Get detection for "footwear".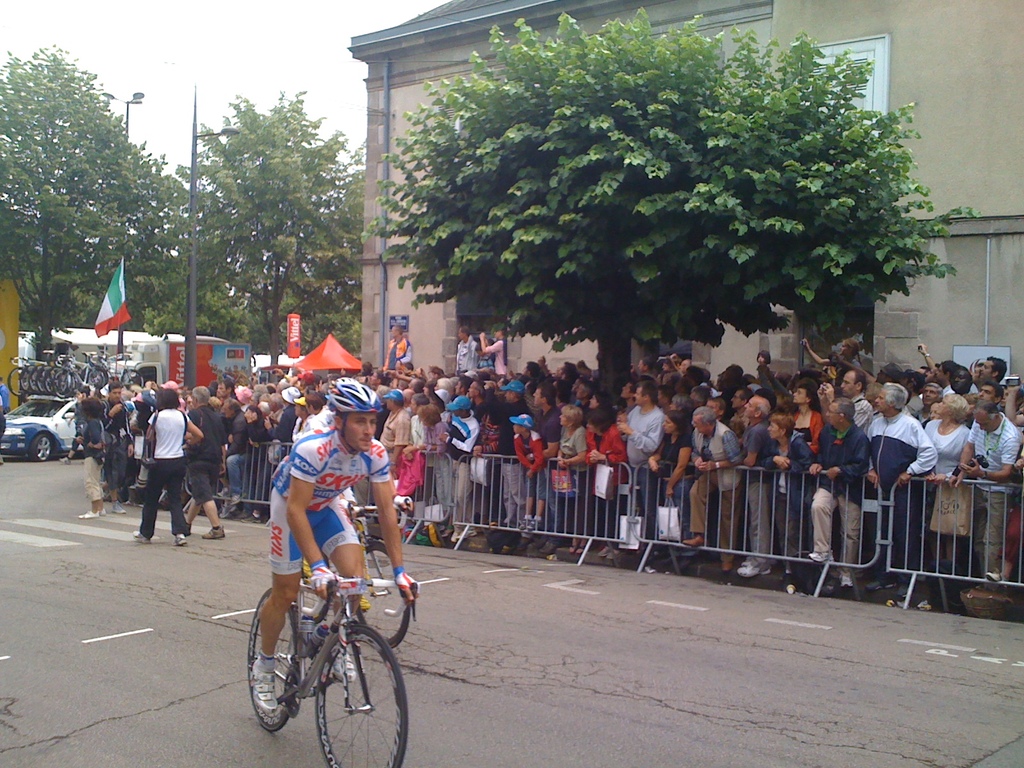
Detection: bbox=[111, 499, 125, 511].
